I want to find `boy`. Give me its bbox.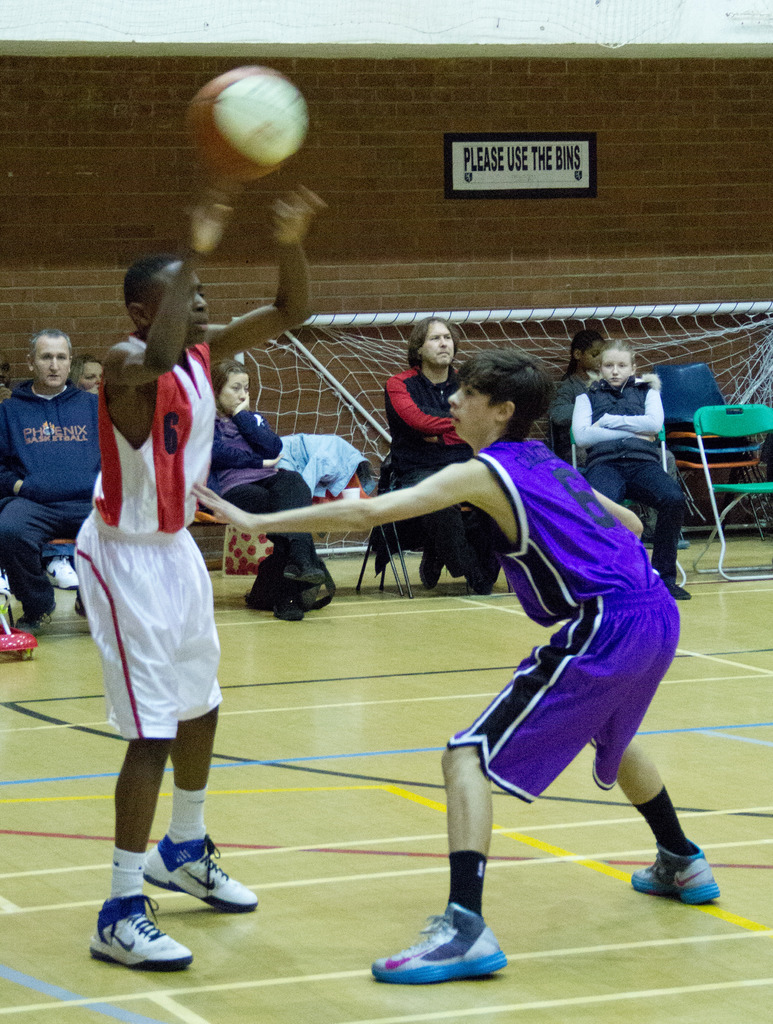
[188, 350, 721, 986].
